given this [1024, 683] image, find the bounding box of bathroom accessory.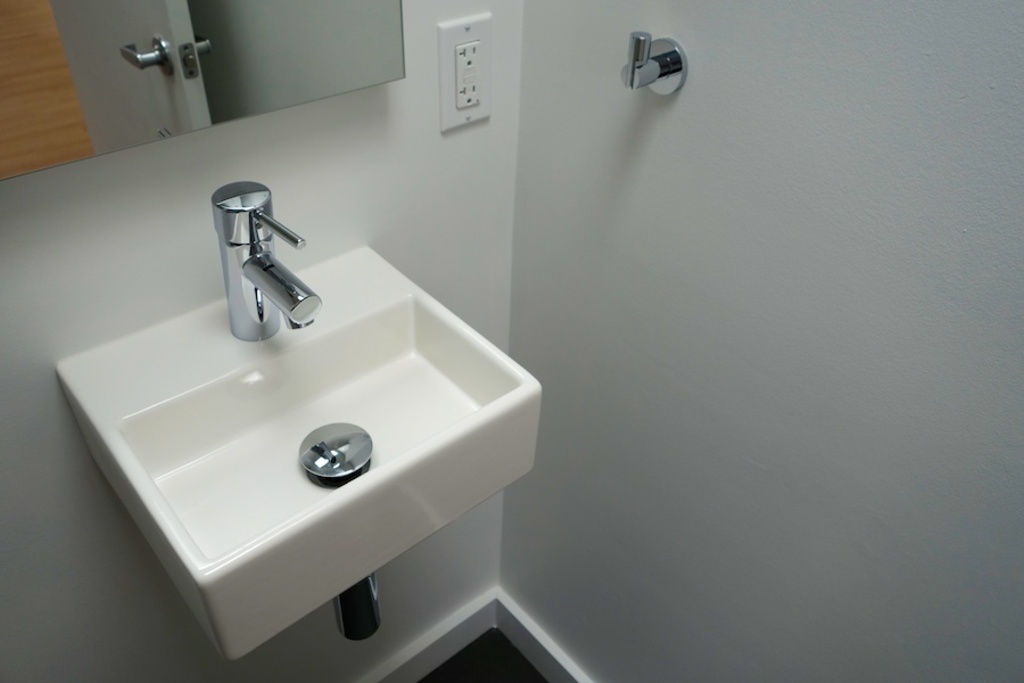
[210, 182, 320, 342].
